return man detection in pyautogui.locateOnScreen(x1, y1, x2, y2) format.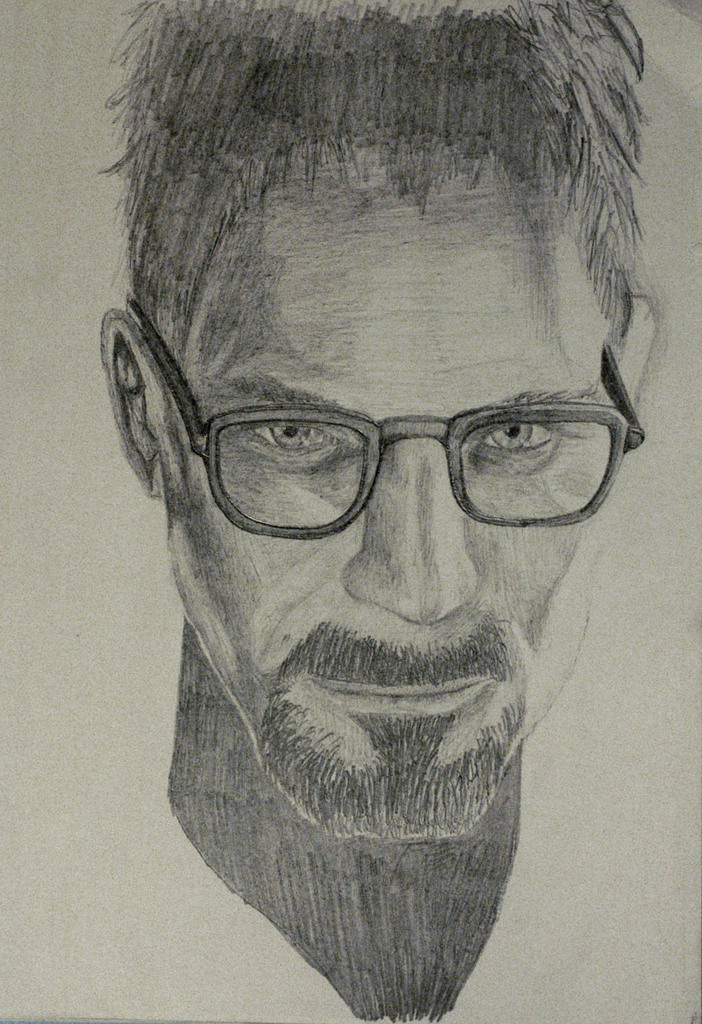
pyautogui.locateOnScreen(95, 1, 668, 1023).
